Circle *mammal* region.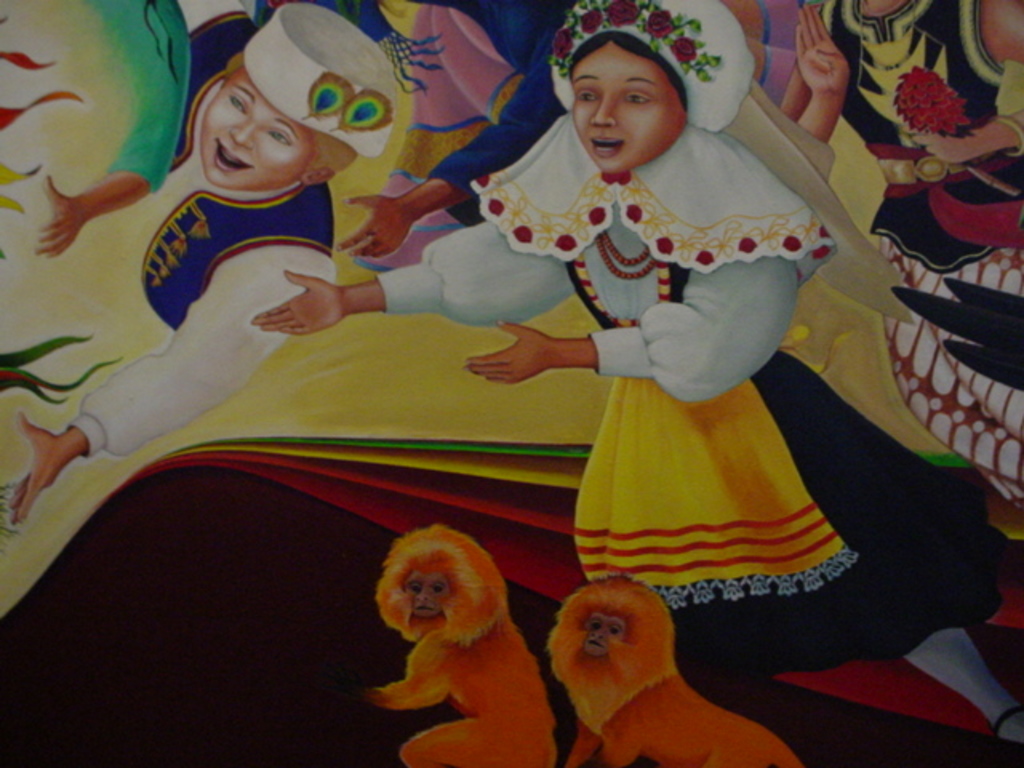
Region: crop(237, 0, 1022, 744).
